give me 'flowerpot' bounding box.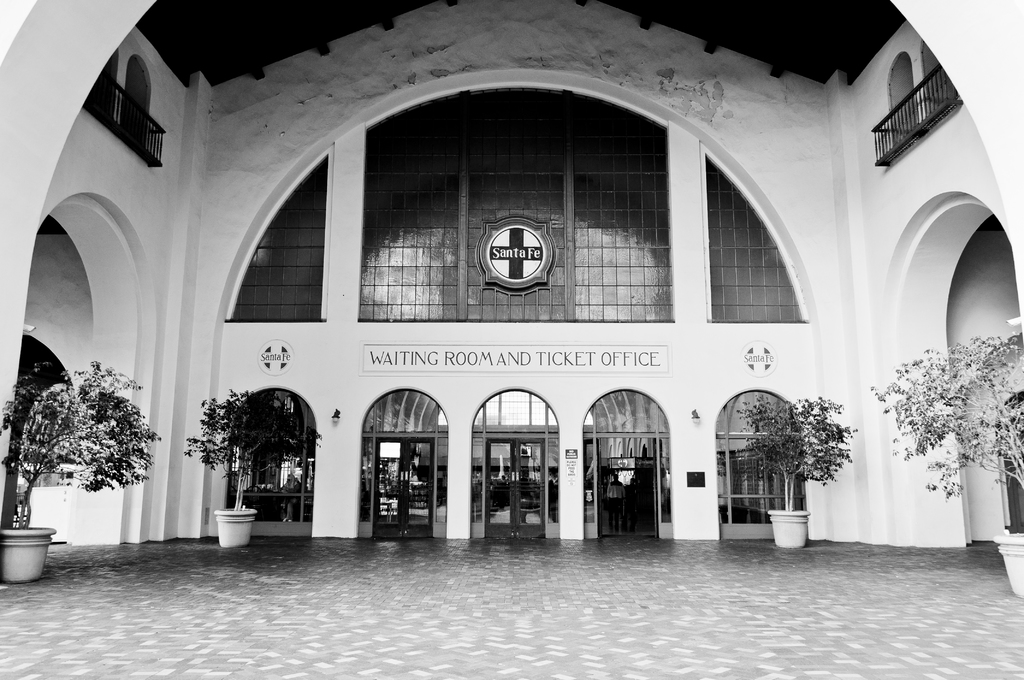
detection(0, 524, 56, 585).
